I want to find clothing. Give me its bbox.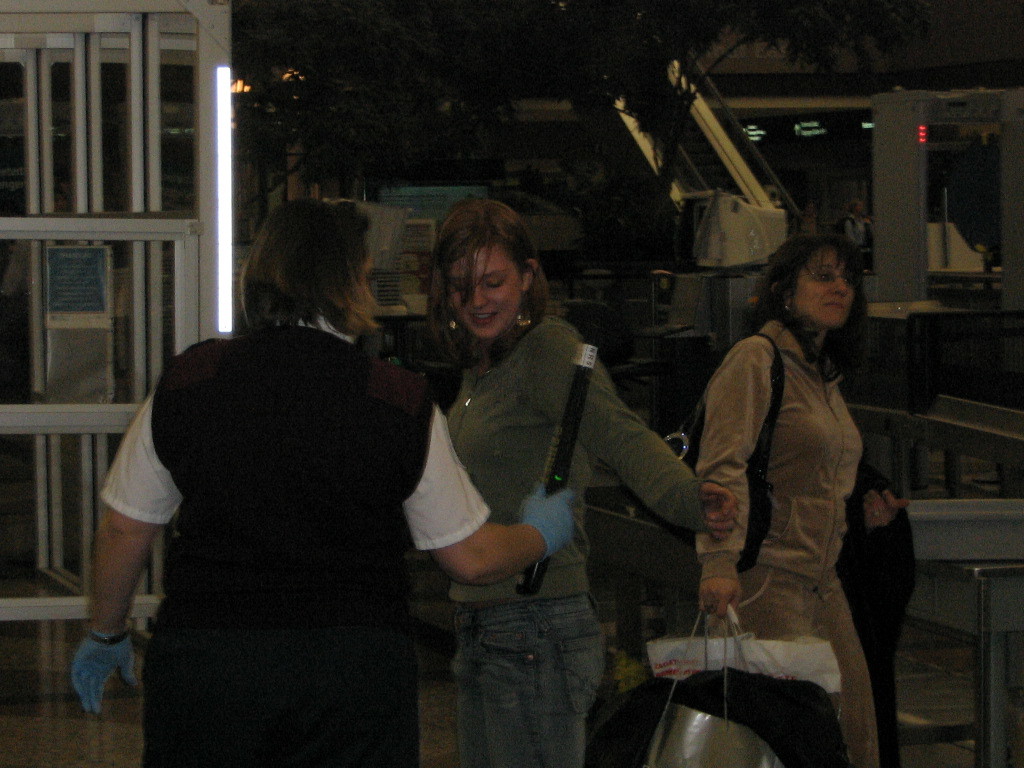
box(695, 319, 884, 767).
